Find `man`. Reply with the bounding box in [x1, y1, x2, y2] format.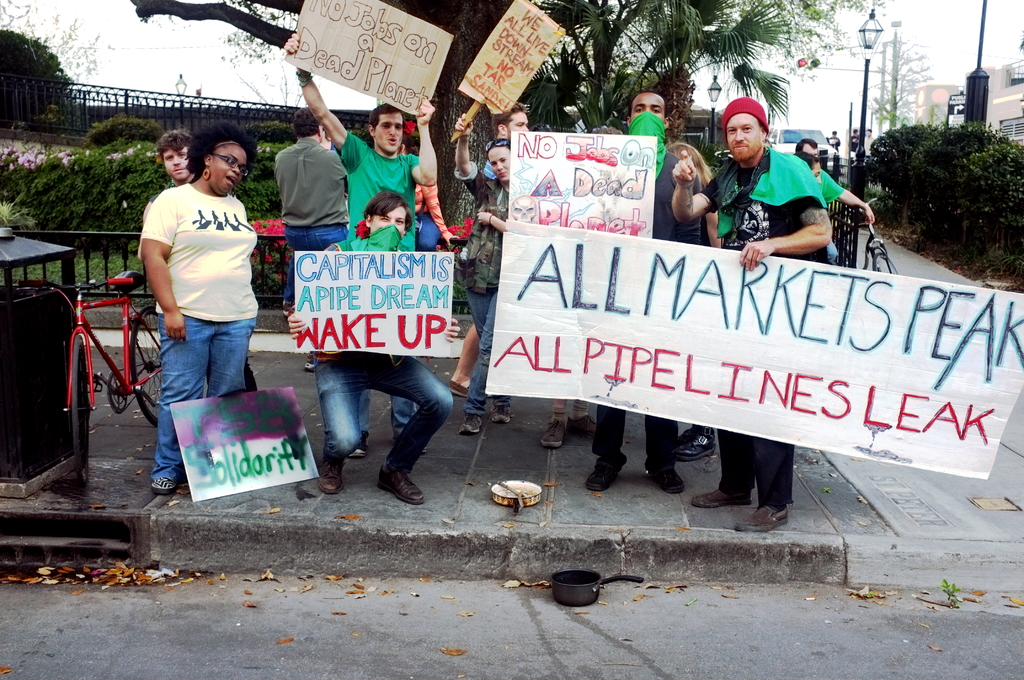
[540, 126, 625, 450].
